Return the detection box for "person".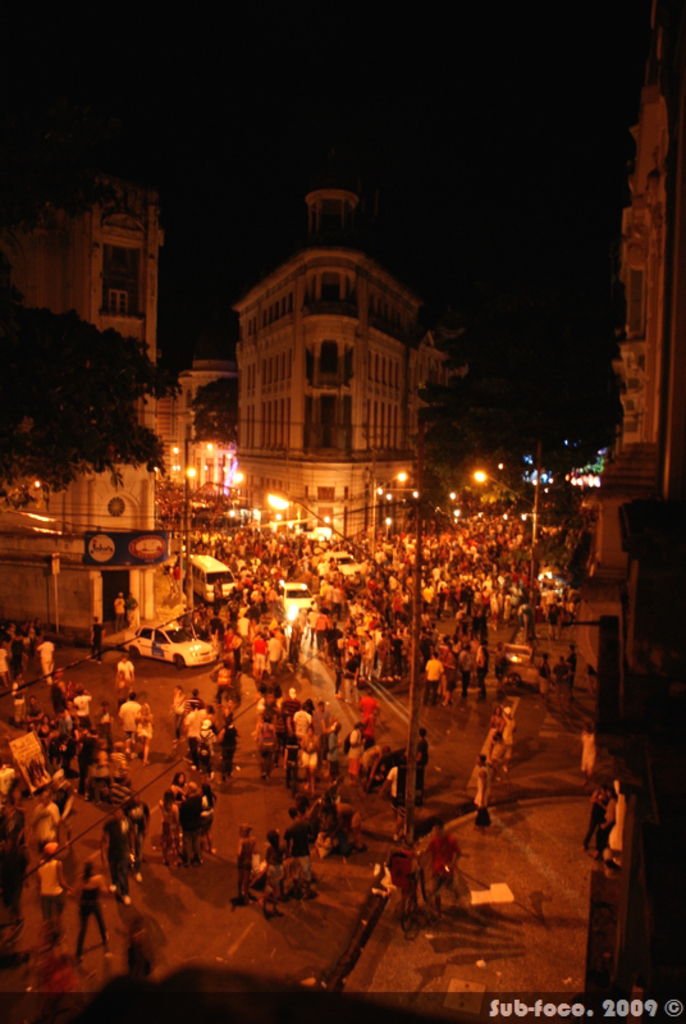
(left=110, top=692, right=141, bottom=751).
